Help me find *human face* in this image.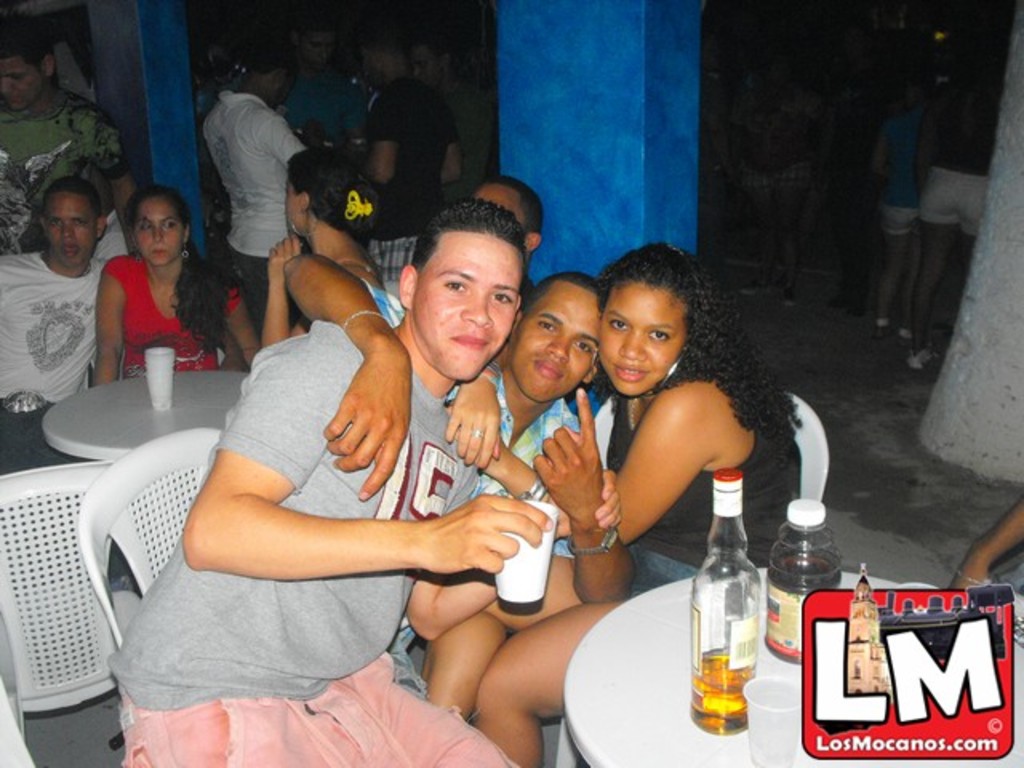
Found it: BBox(598, 278, 688, 397).
